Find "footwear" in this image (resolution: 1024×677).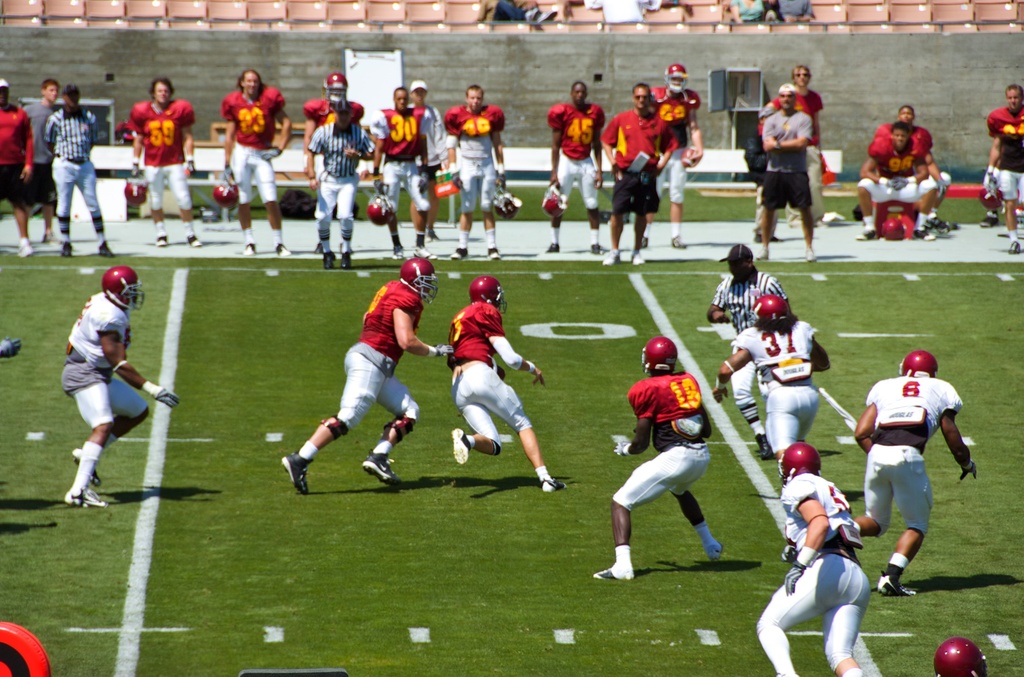
Rect(856, 225, 878, 238).
